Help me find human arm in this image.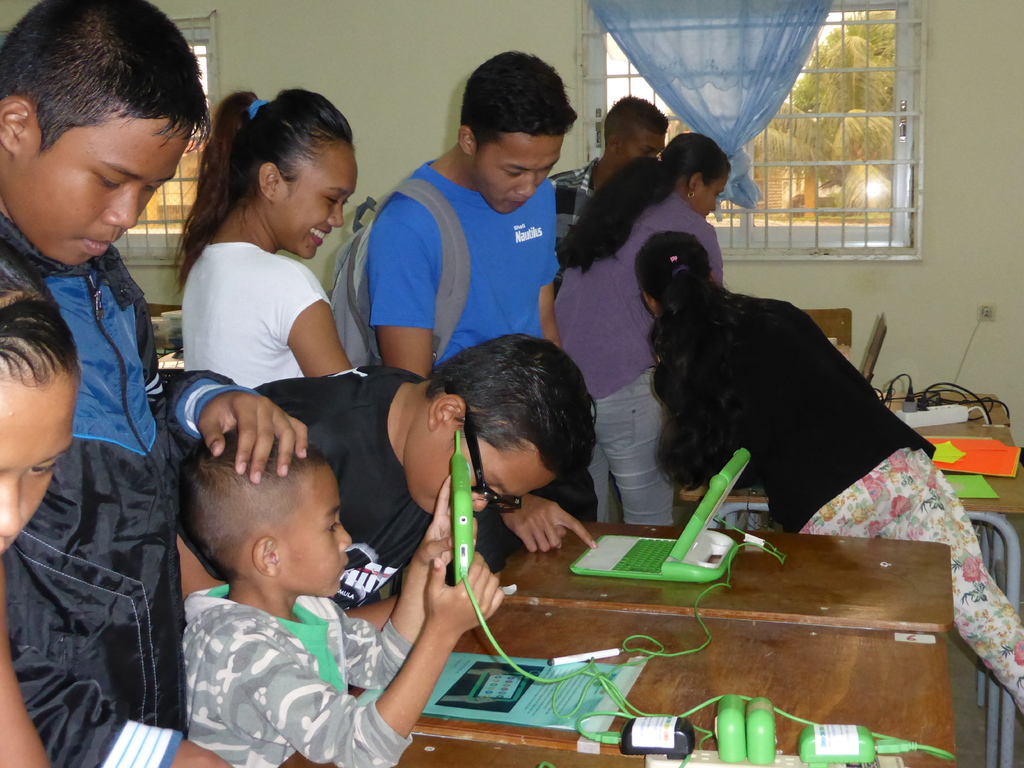
Found it: crop(535, 282, 564, 346).
